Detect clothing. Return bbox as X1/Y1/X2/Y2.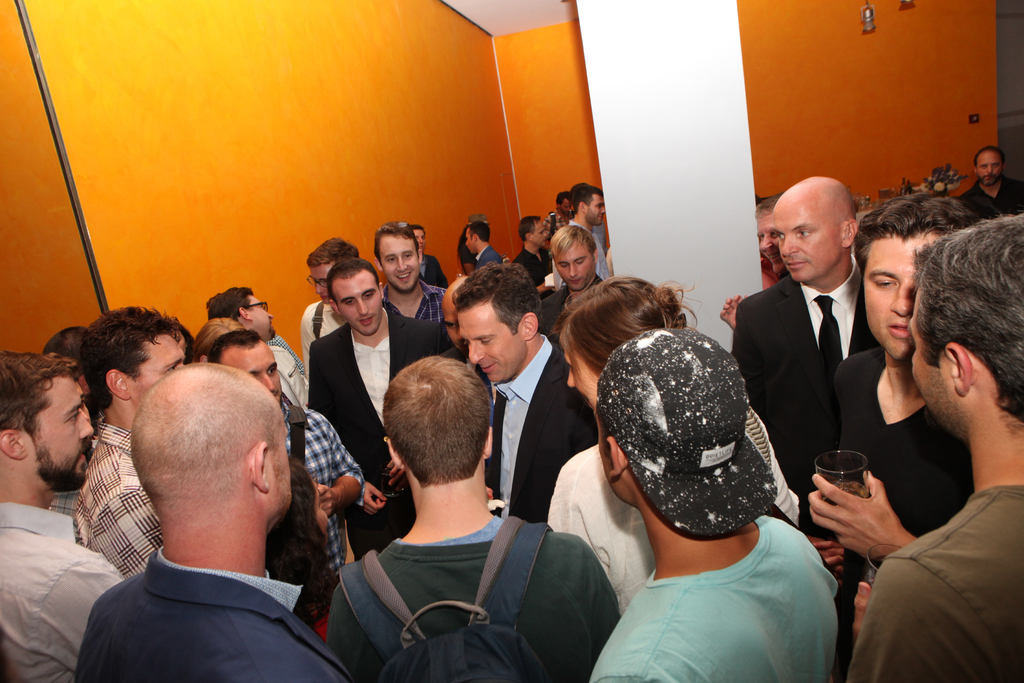
301/299/452/555.
